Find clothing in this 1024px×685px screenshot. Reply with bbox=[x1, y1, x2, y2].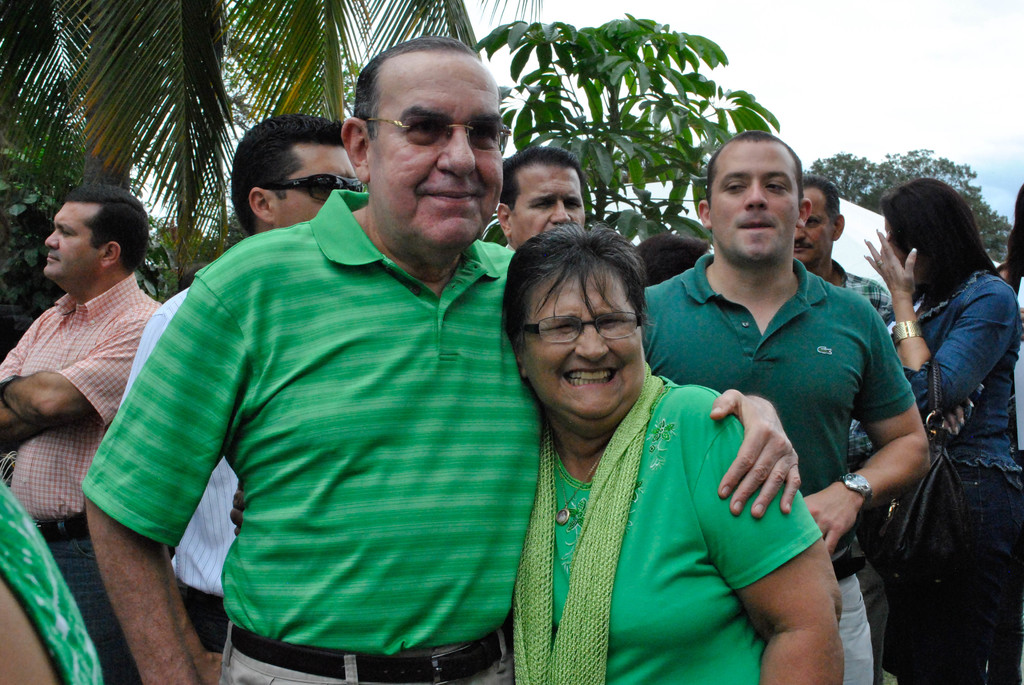
bbox=[639, 249, 918, 682].
